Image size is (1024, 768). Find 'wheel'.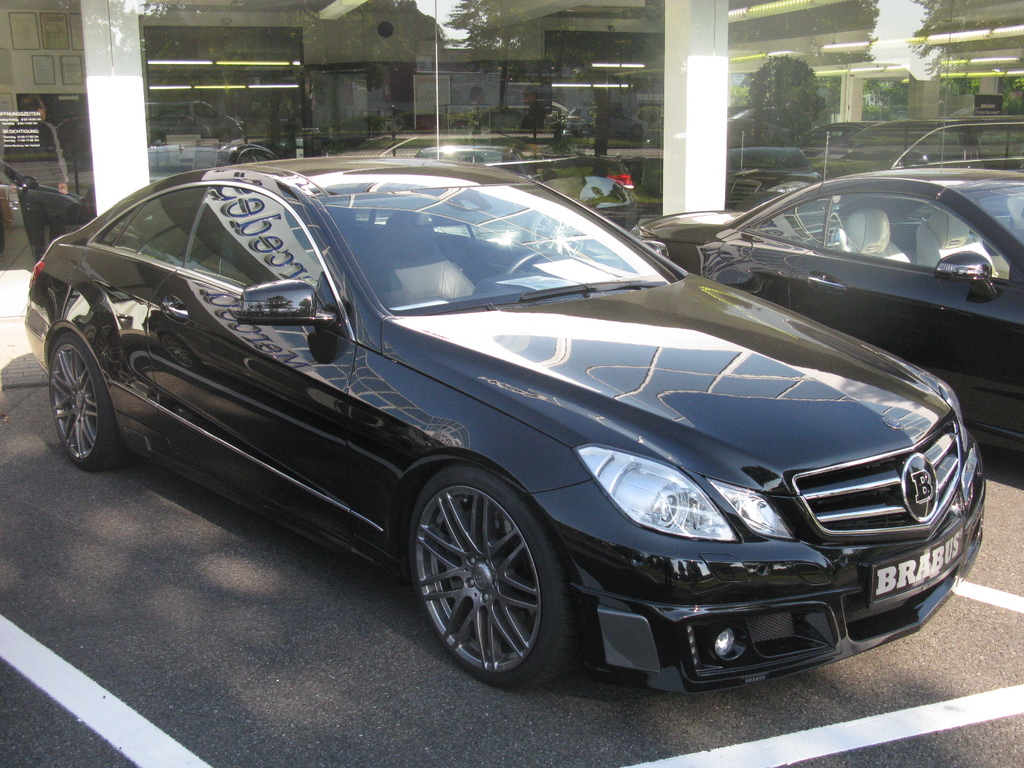
crop(47, 331, 129, 474).
